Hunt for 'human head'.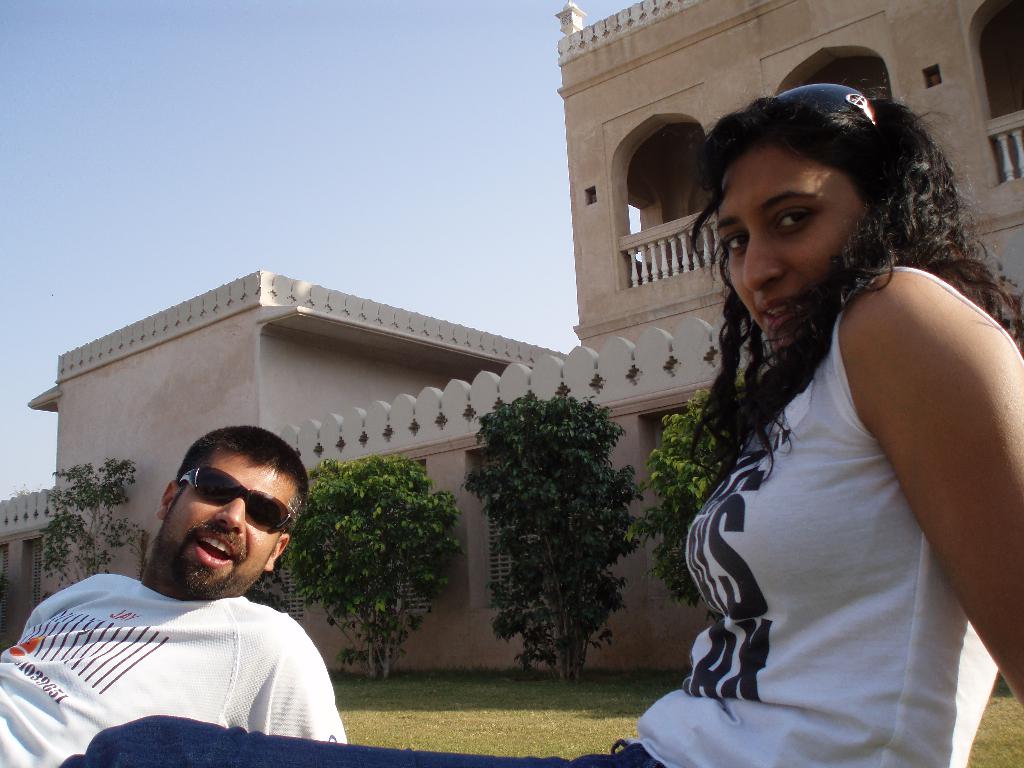
Hunted down at [145, 436, 295, 608].
